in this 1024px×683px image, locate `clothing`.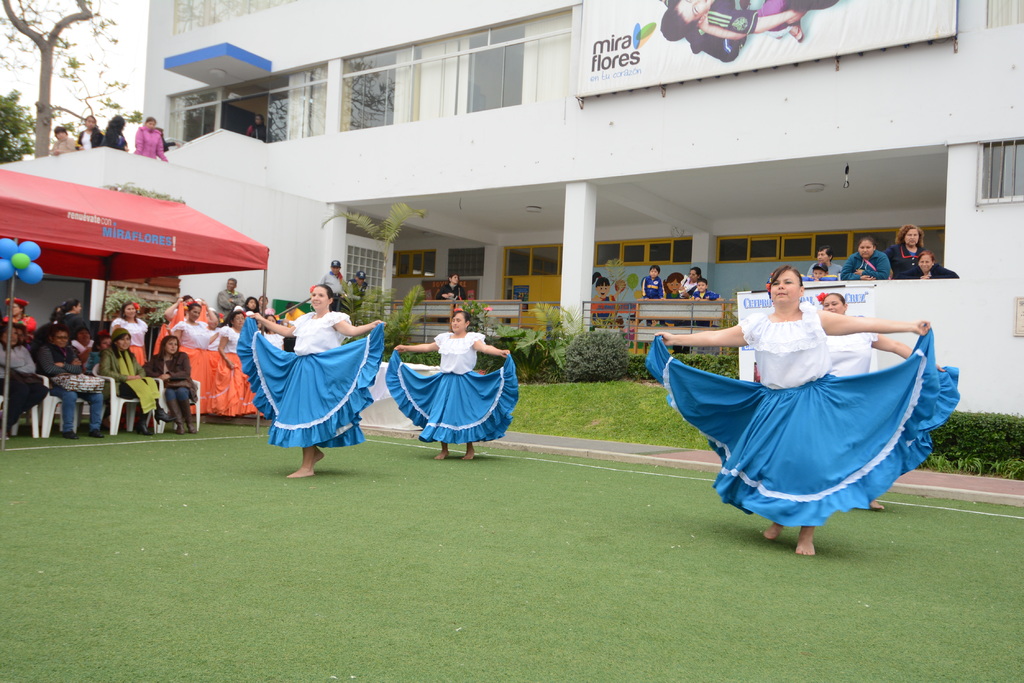
Bounding box: 218:324:261:417.
